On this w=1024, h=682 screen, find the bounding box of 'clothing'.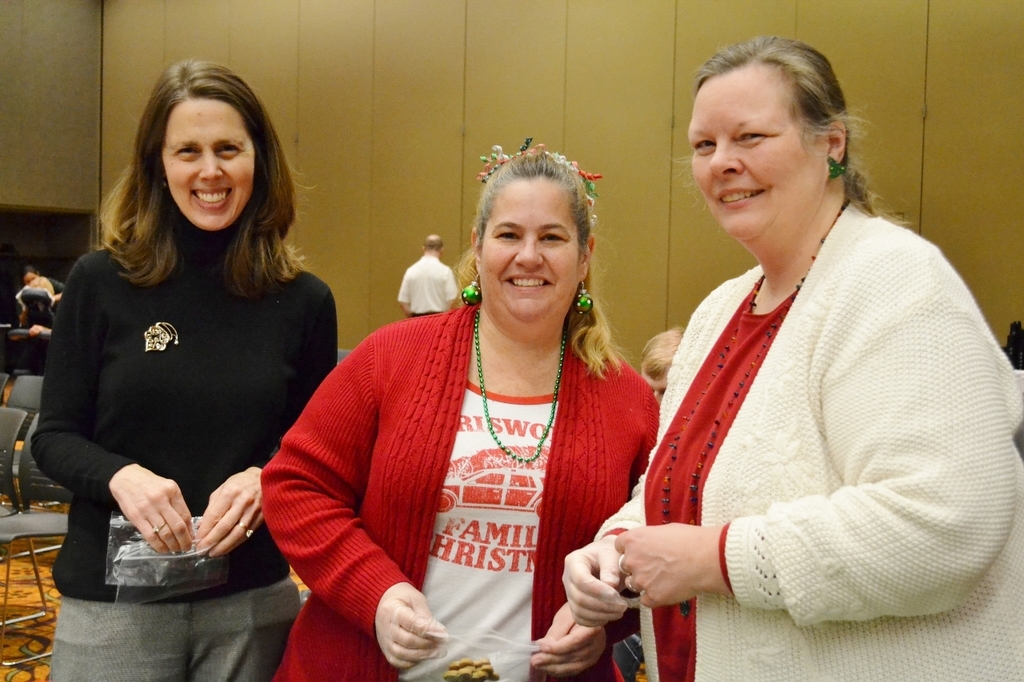
Bounding box: {"x1": 258, "y1": 304, "x2": 661, "y2": 681}.
